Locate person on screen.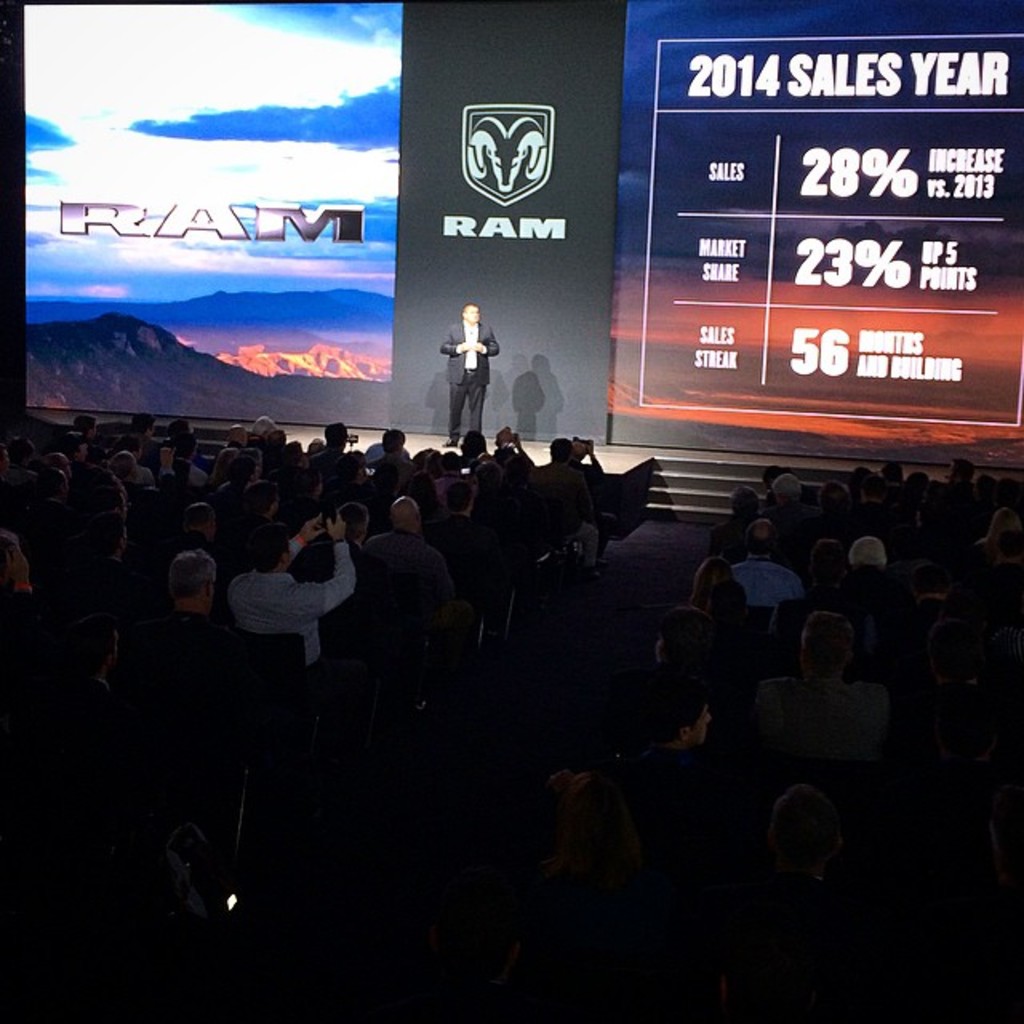
On screen at {"x1": 362, "y1": 493, "x2": 482, "y2": 670}.
